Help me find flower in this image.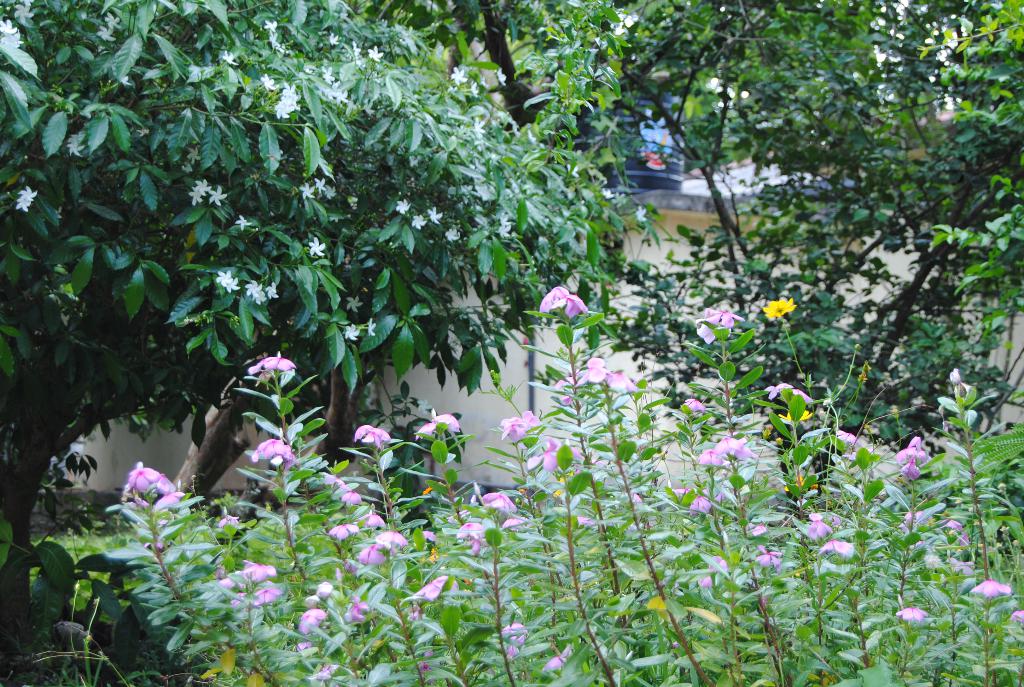
Found it: <region>530, 440, 581, 468</region>.
